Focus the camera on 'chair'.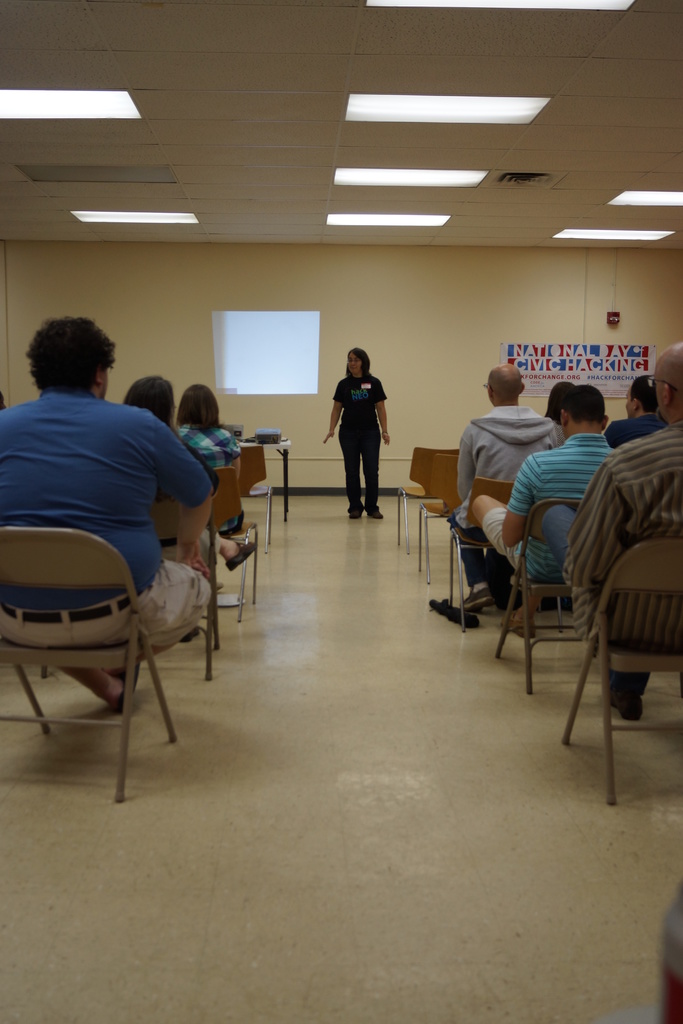
Focus region: [239, 443, 278, 555].
